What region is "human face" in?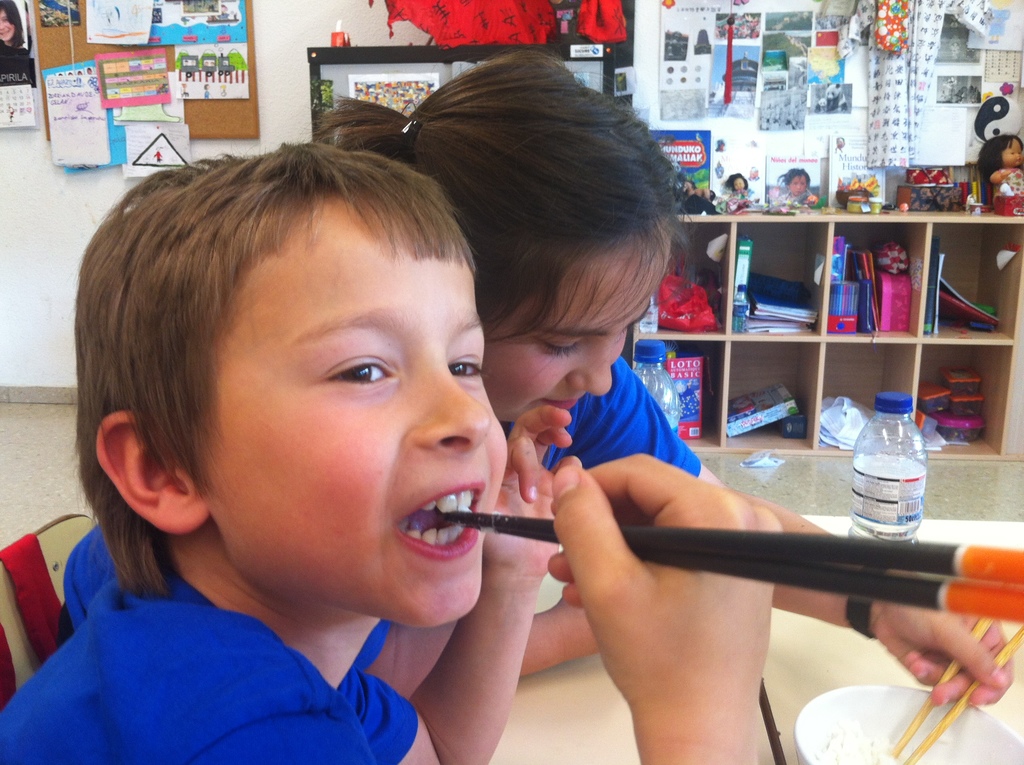
[left=483, top=239, right=669, bottom=424].
